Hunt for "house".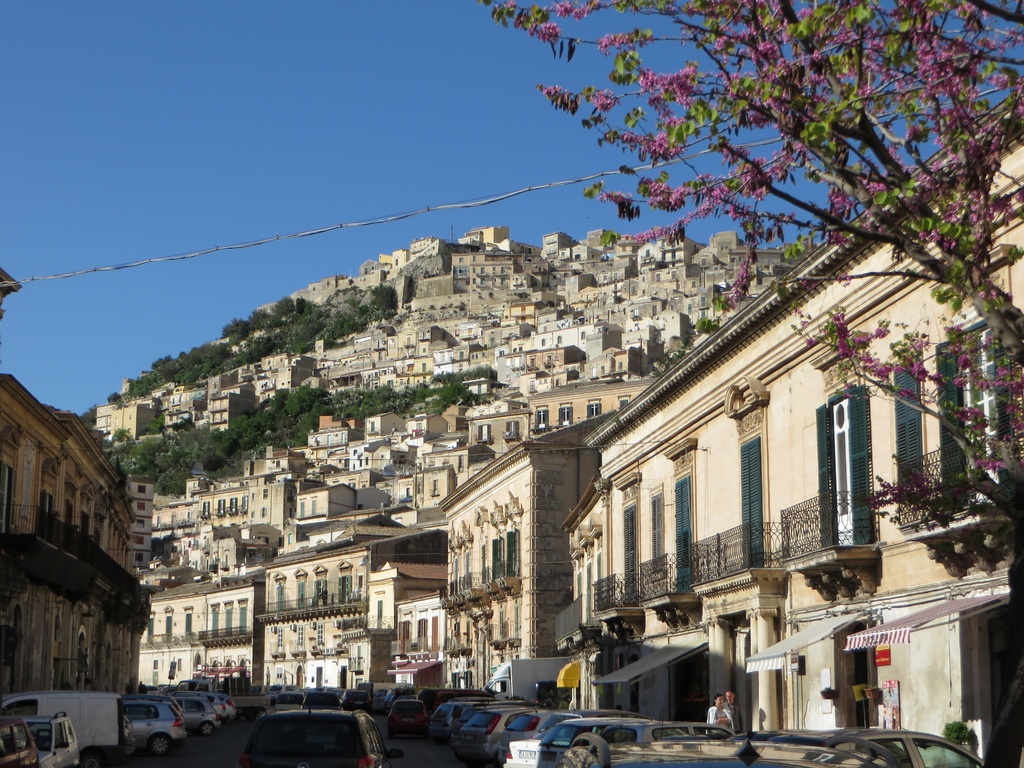
Hunted down at bbox(530, 383, 659, 441).
